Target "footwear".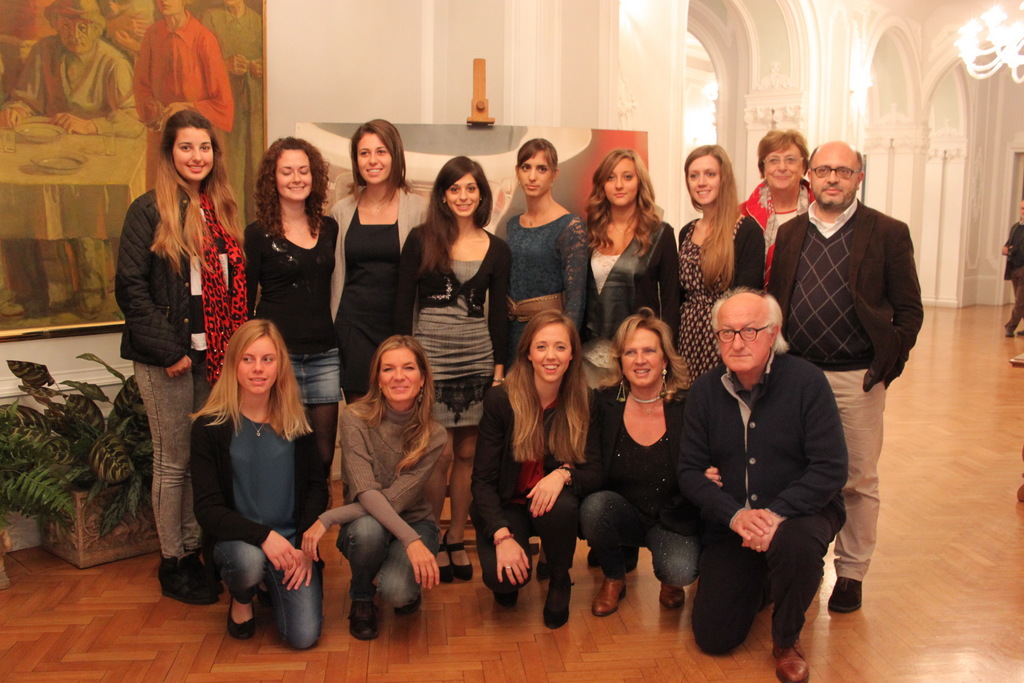
Target region: region(433, 539, 454, 585).
